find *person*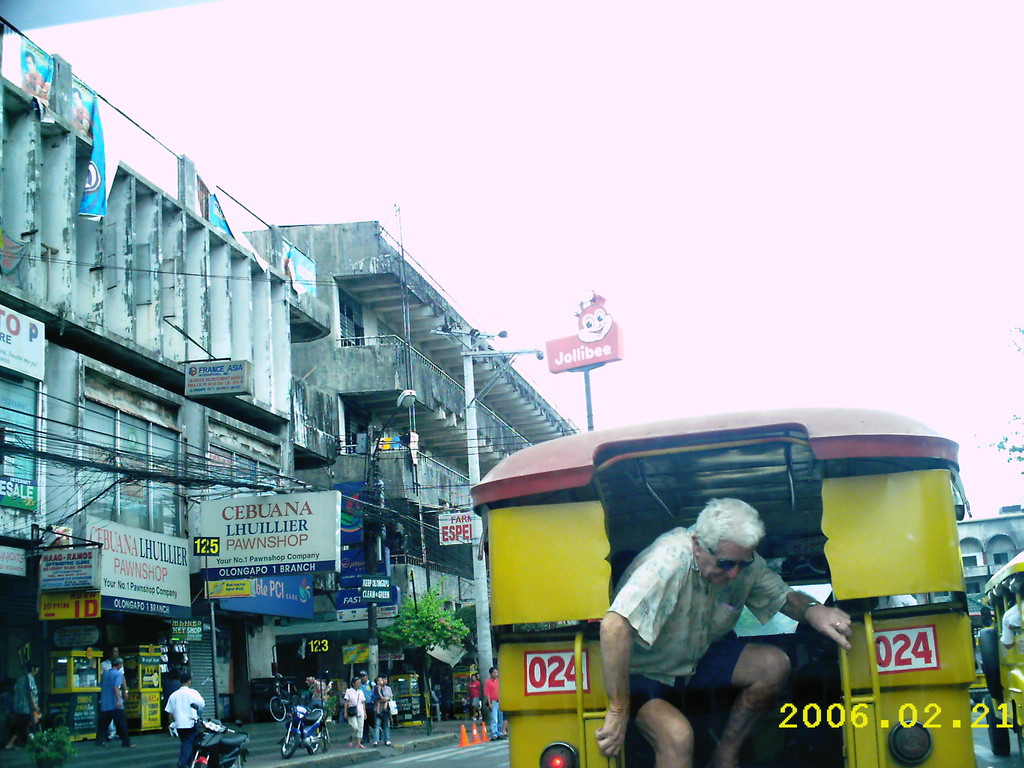
341:679:362:752
